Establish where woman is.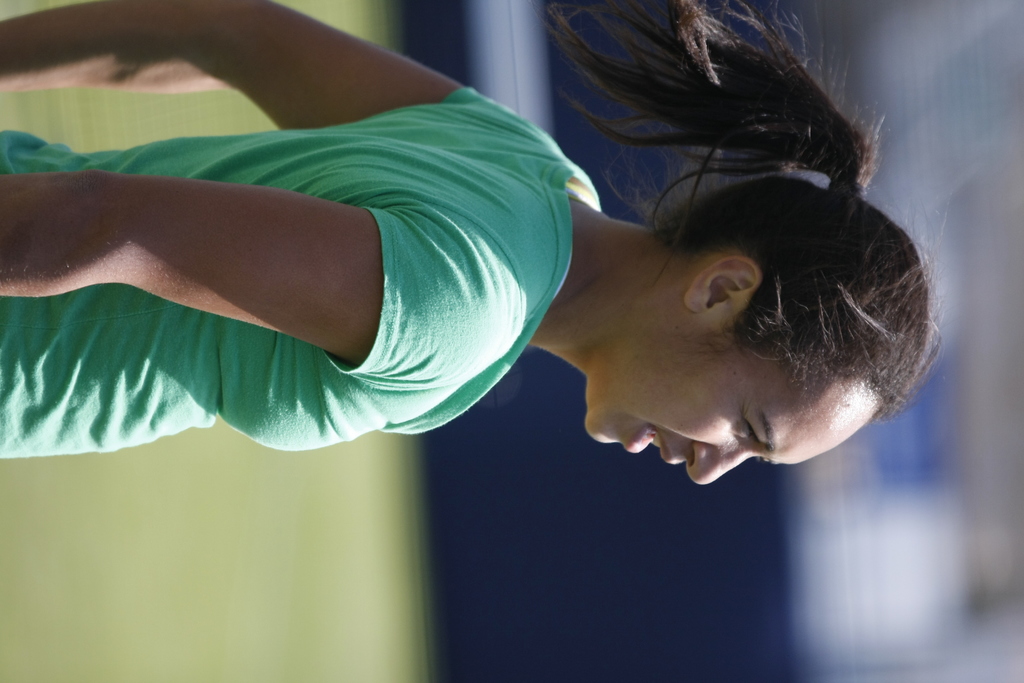
Established at detection(1, 1, 939, 488).
